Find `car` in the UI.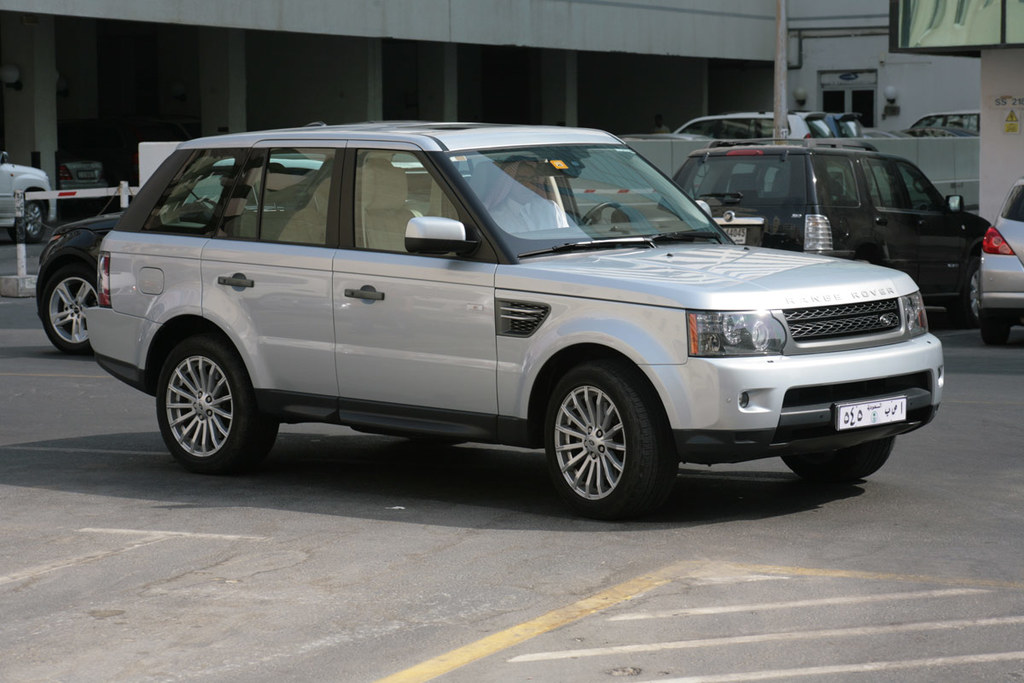
UI element at 983, 181, 1023, 343.
